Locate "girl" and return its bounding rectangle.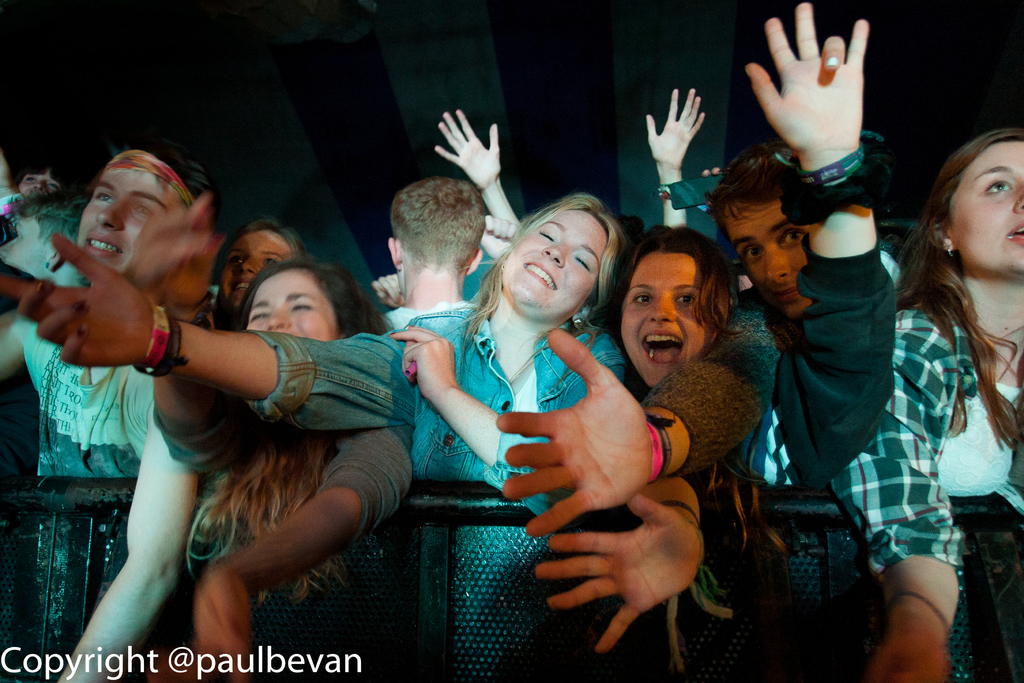
(left=525, top=222, right=785, bottom=682).
